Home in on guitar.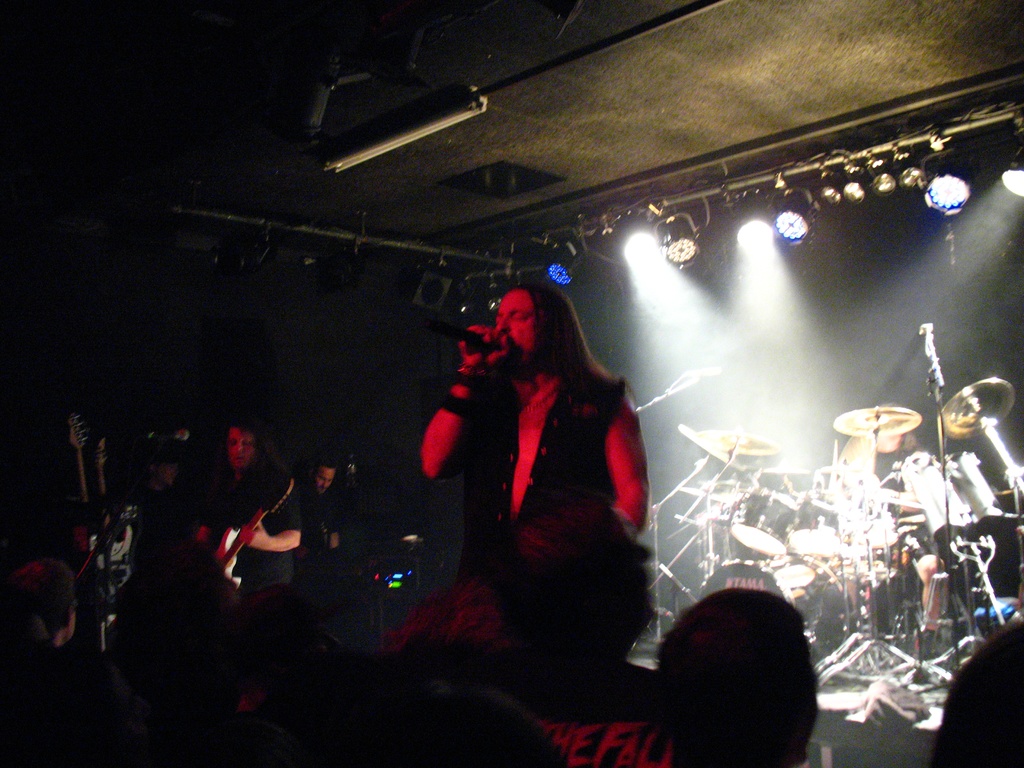
Homed in at bbox=[70, 503, 132, 585].
